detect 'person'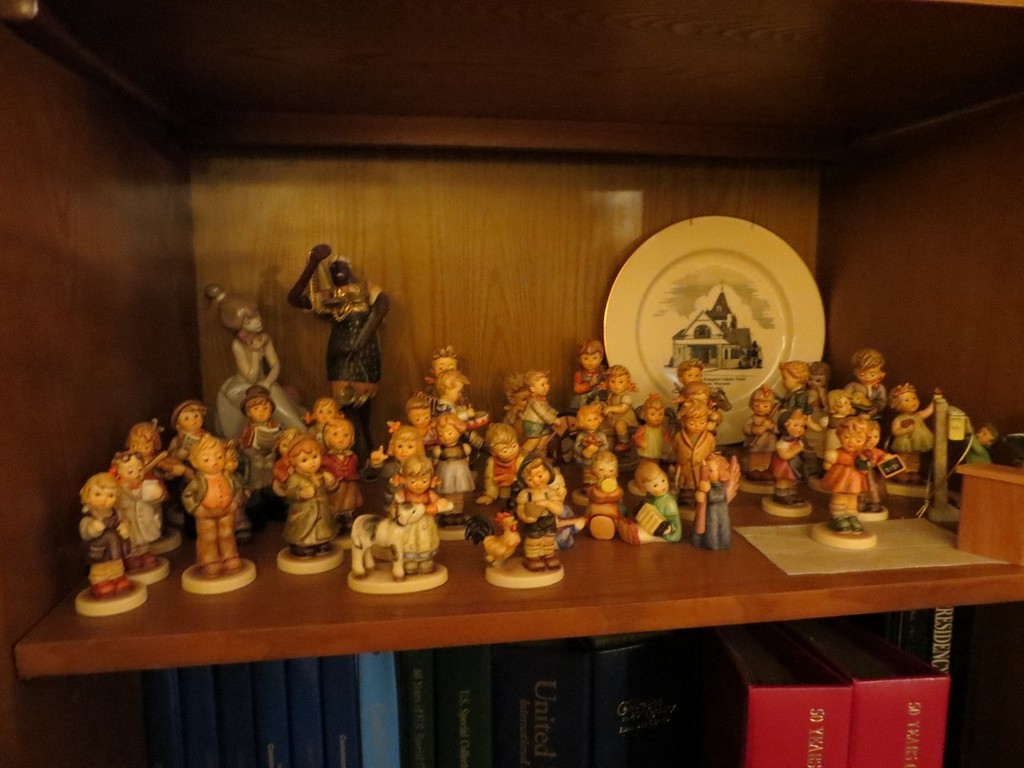
(625,460,680,542)
